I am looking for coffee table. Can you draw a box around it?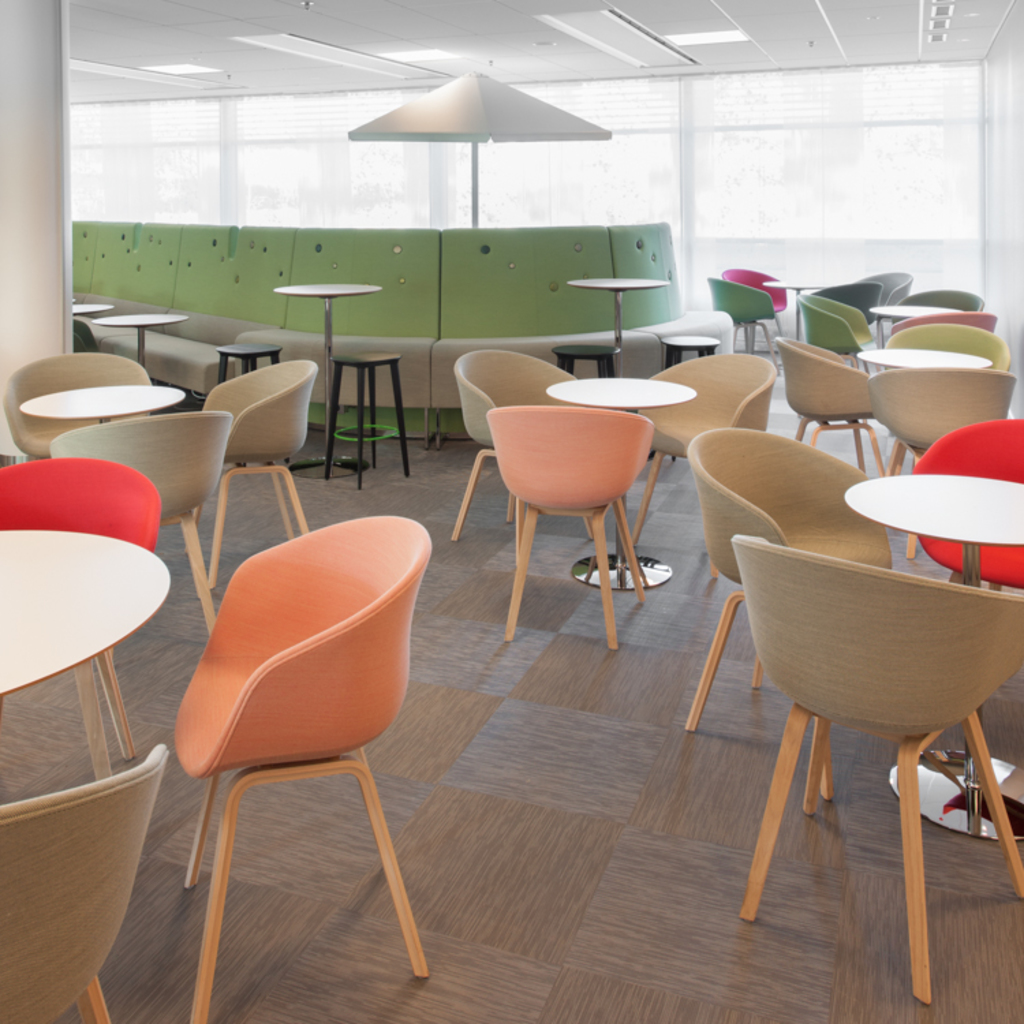
Sure, the bounding box is bbox(10, 517, 177, 885).
